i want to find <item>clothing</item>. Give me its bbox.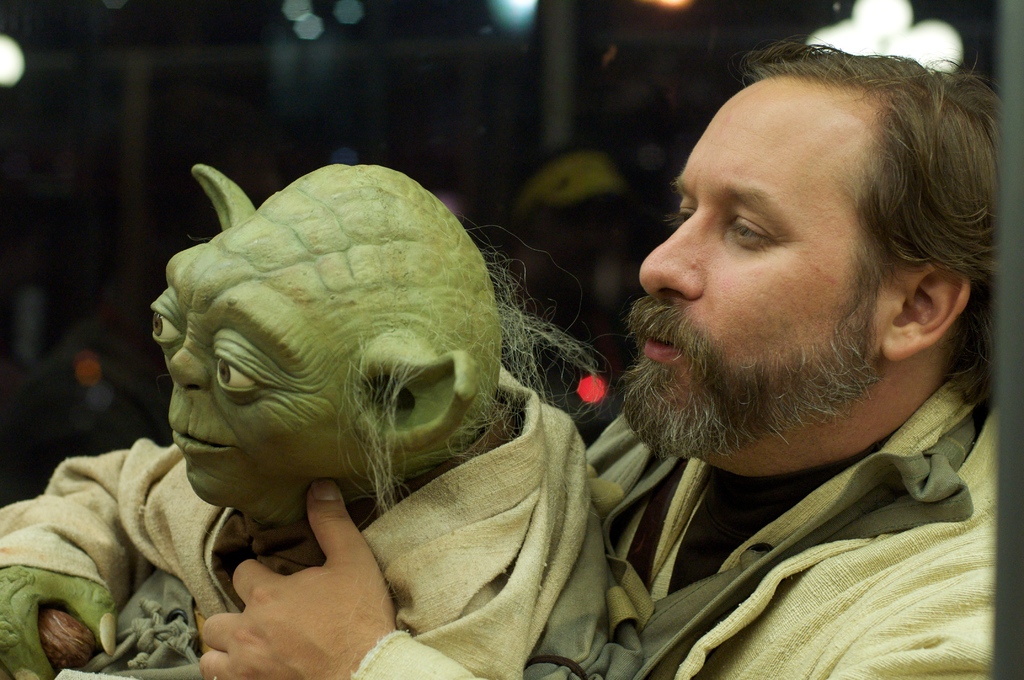
region(0, 371, 621, 679).
